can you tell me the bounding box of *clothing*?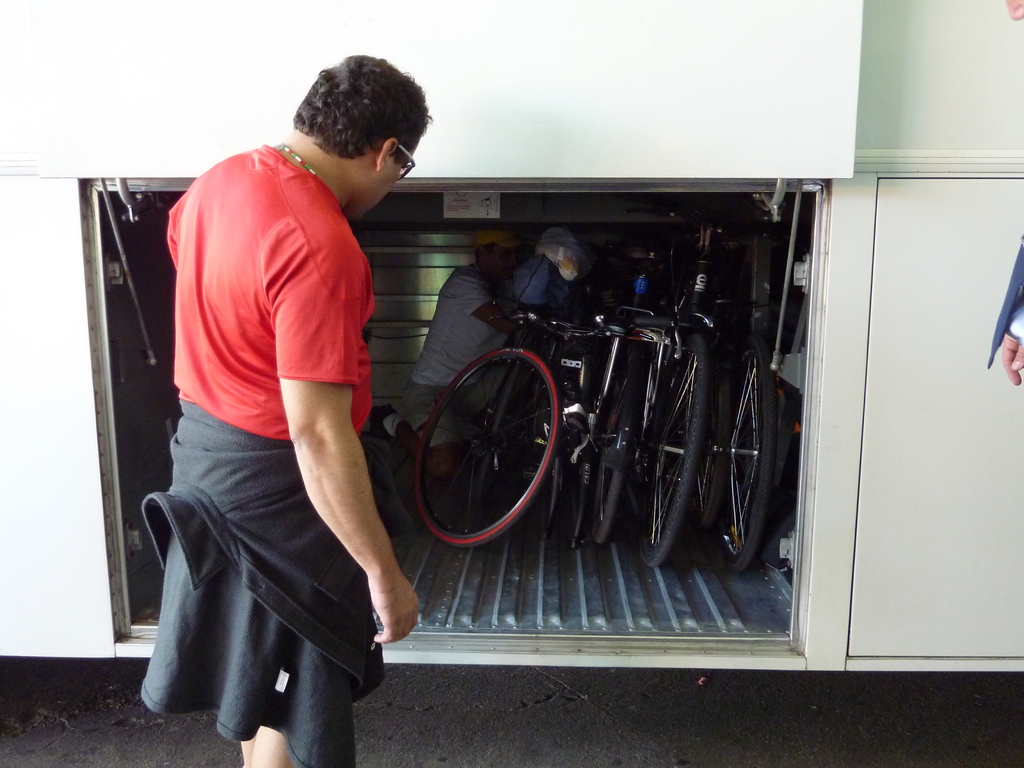
(403,260,499,442).
